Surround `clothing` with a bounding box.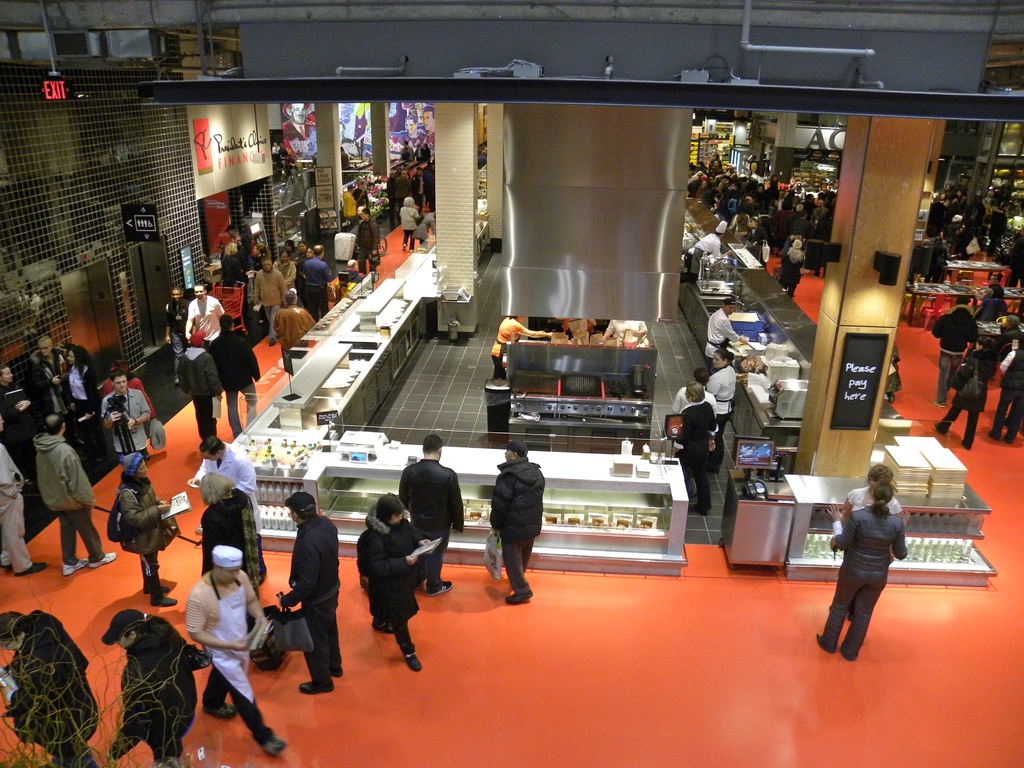
{"left": 248, "top": 254, "right": 260, "bottom": 273}.
